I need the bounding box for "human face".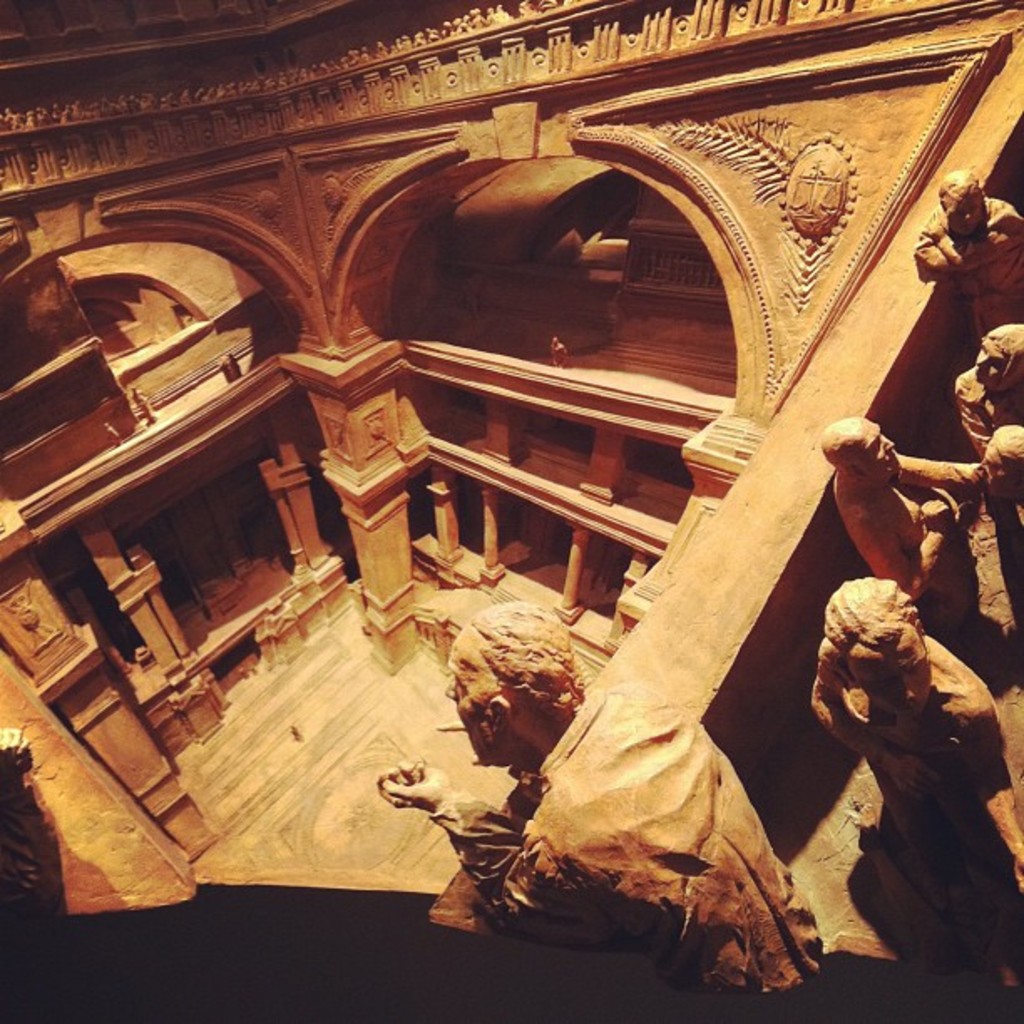
Here it is: (972,338,1004,387).
